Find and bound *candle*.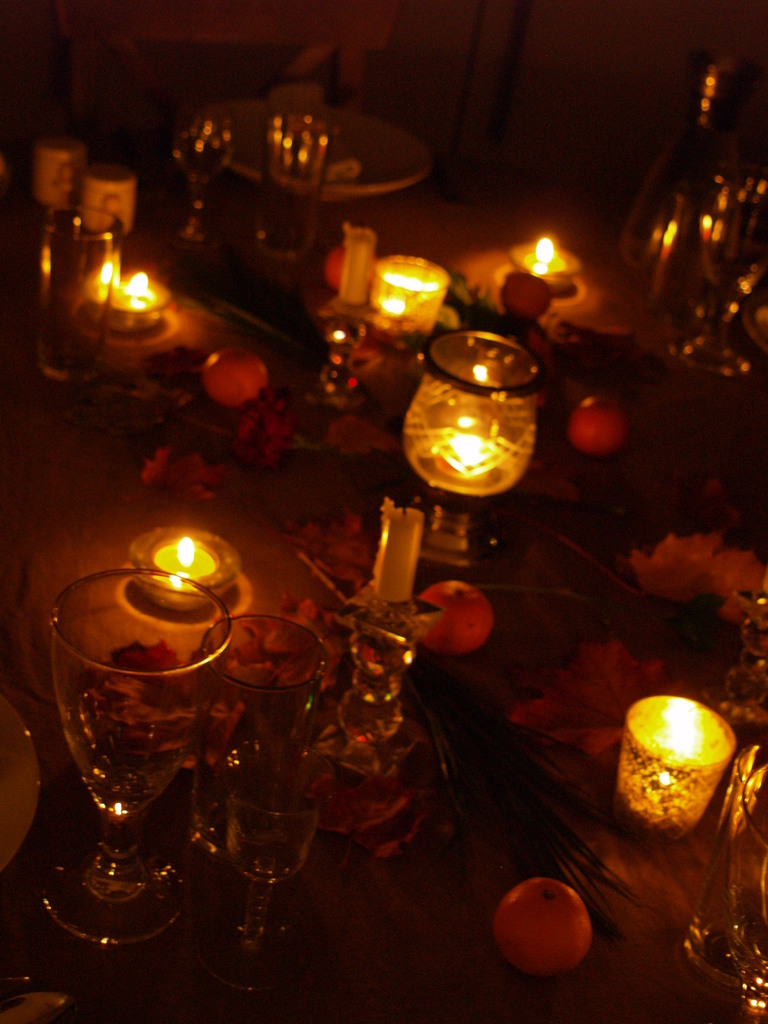
Bound: 421, 417, 519, 500.
